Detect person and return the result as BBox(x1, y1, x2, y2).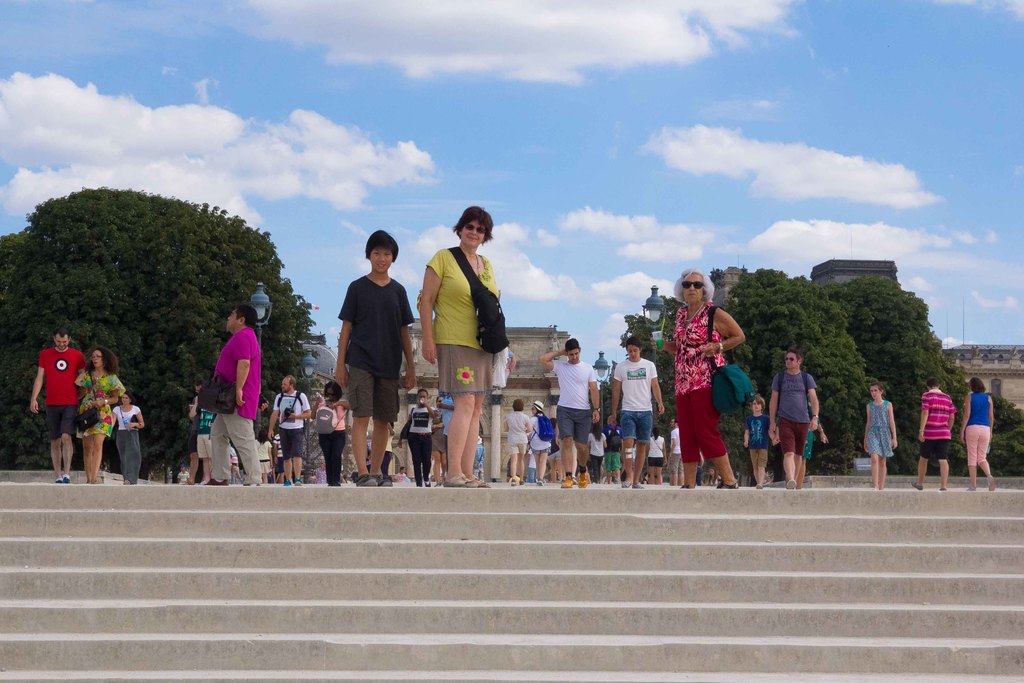
BBox(402, 390, 433, 489).
